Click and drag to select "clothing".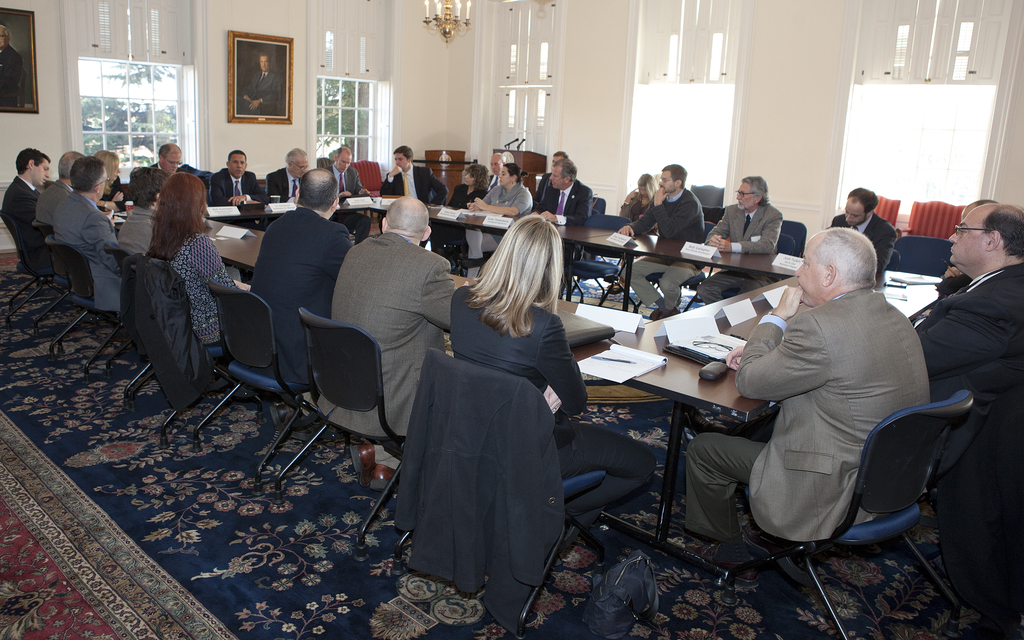
Selection: (830, 214, 901, 268).
